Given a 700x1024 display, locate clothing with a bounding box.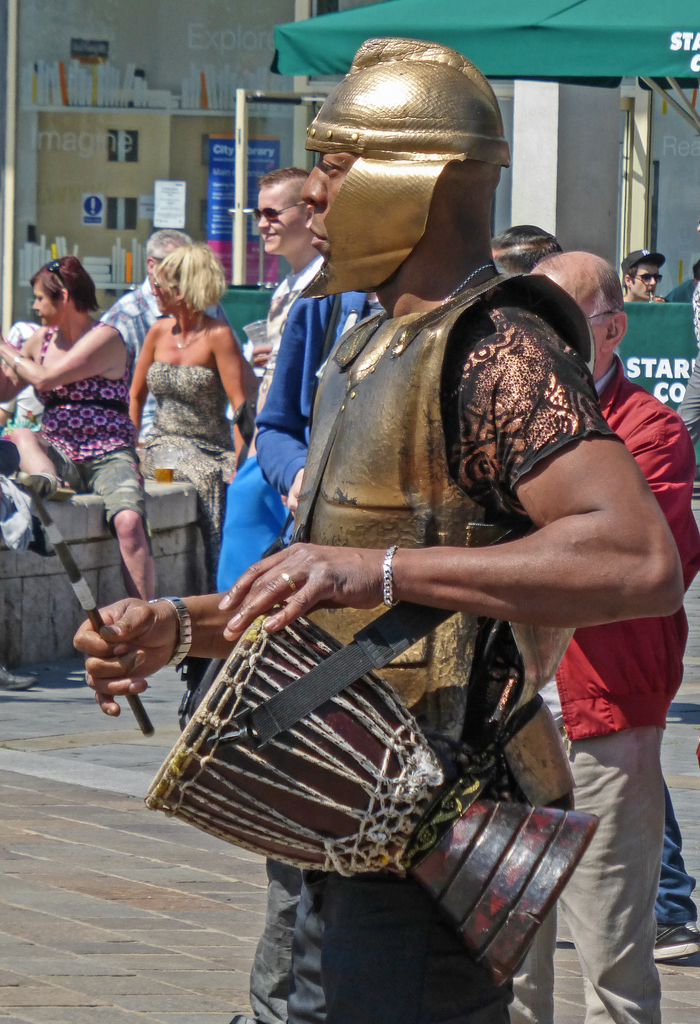
Located: x1=32 y1=318 x2=156 y2=552.
